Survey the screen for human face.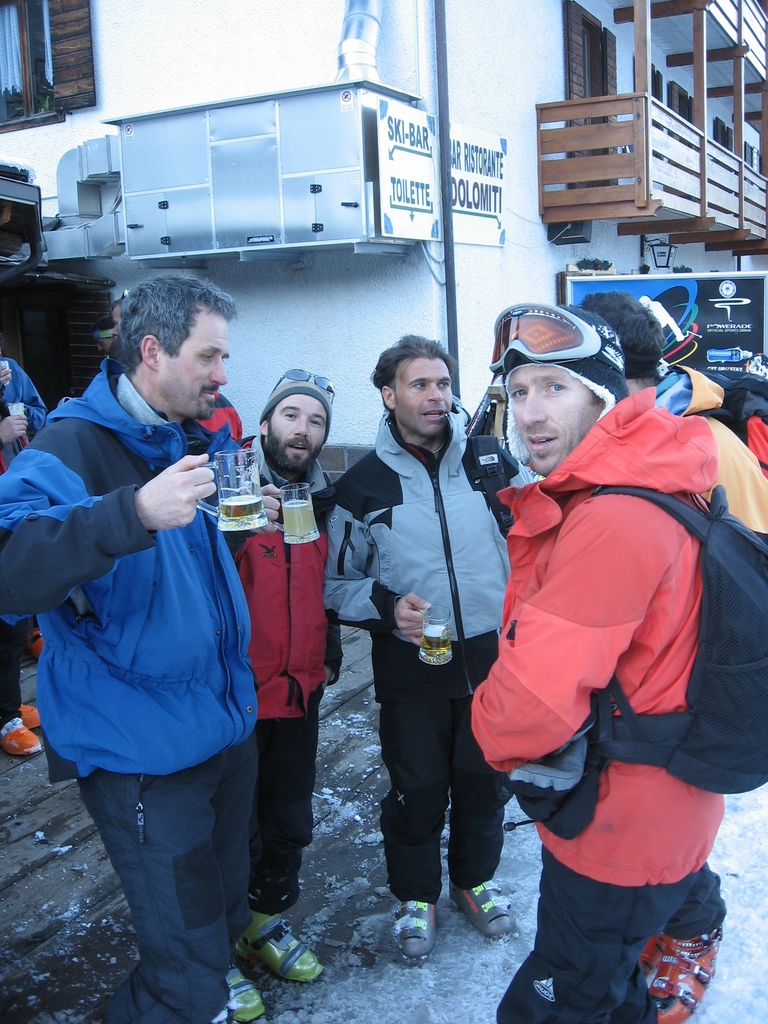
Survey found: Rect(160, 316, 232, 420).
